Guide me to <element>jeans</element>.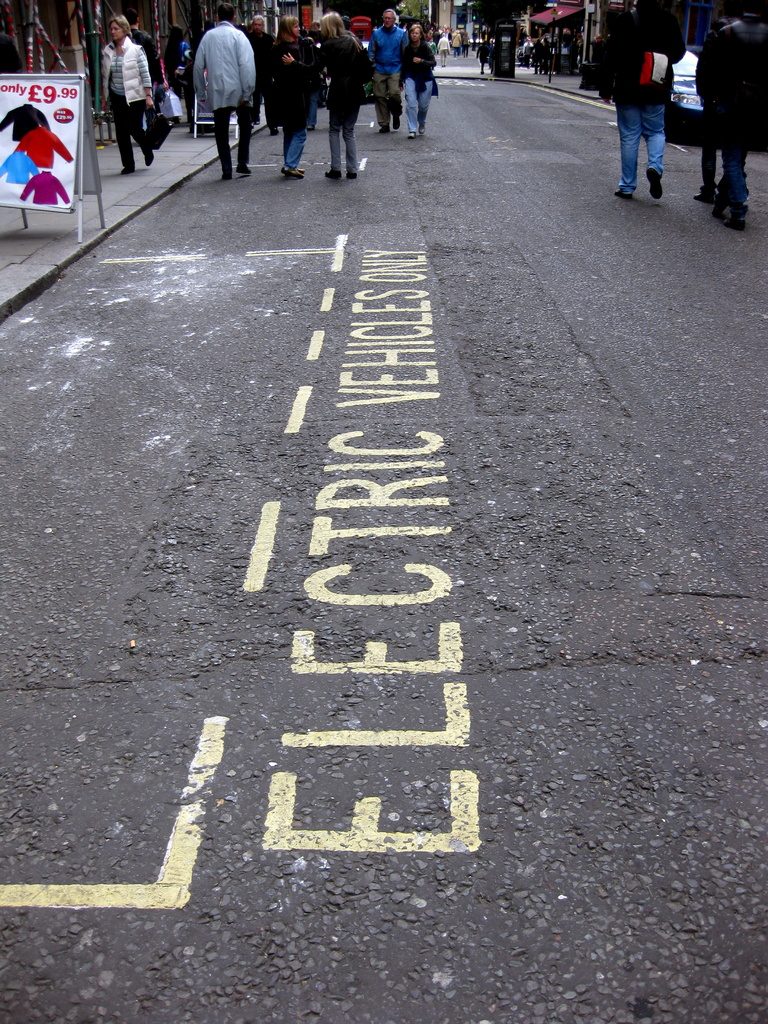
Guidance: bbox=[701, 105, 720, 191].
